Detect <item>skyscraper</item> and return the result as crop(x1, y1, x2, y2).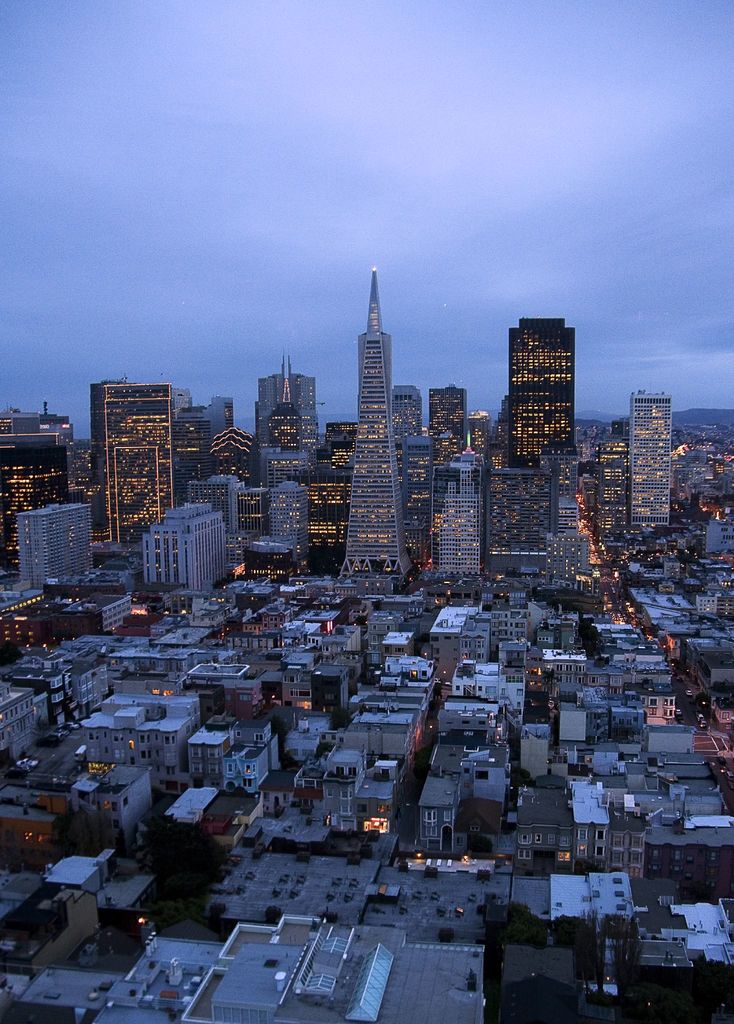
crop(94, 381, 175, 543).
